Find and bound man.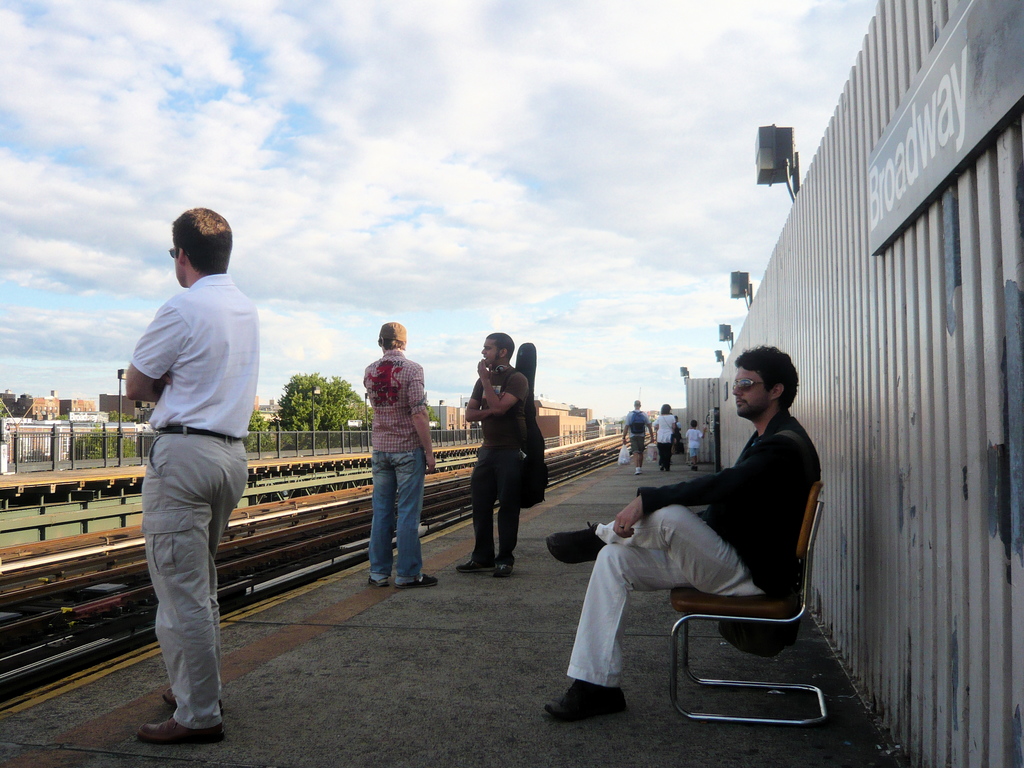
Bound: l=360, t=319, r=441, b=589.
